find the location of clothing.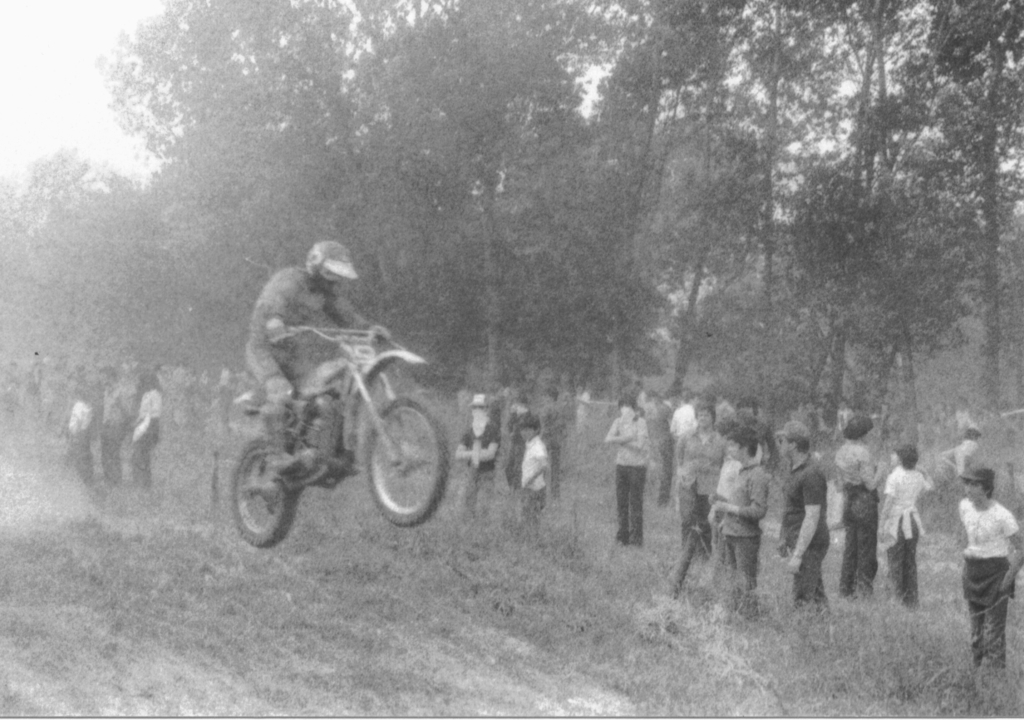
Location: (950, 496, 1022, 672).
